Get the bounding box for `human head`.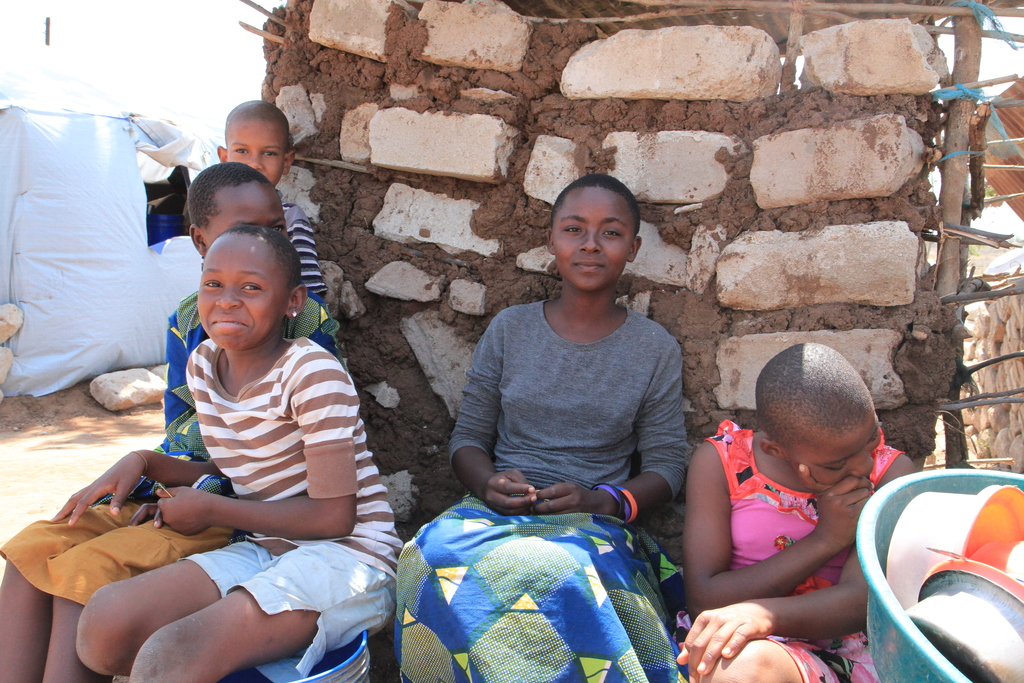
box=[194, 223, 308, 350].
